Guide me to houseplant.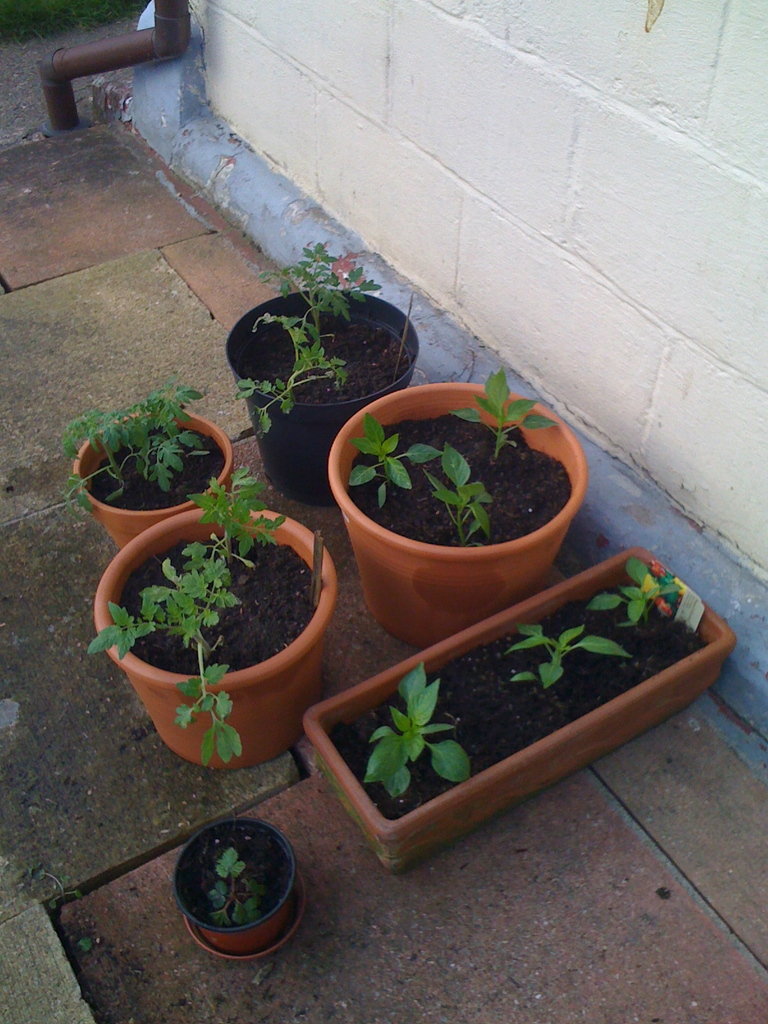
Guidance: rect(90, 466, 338, 777).
